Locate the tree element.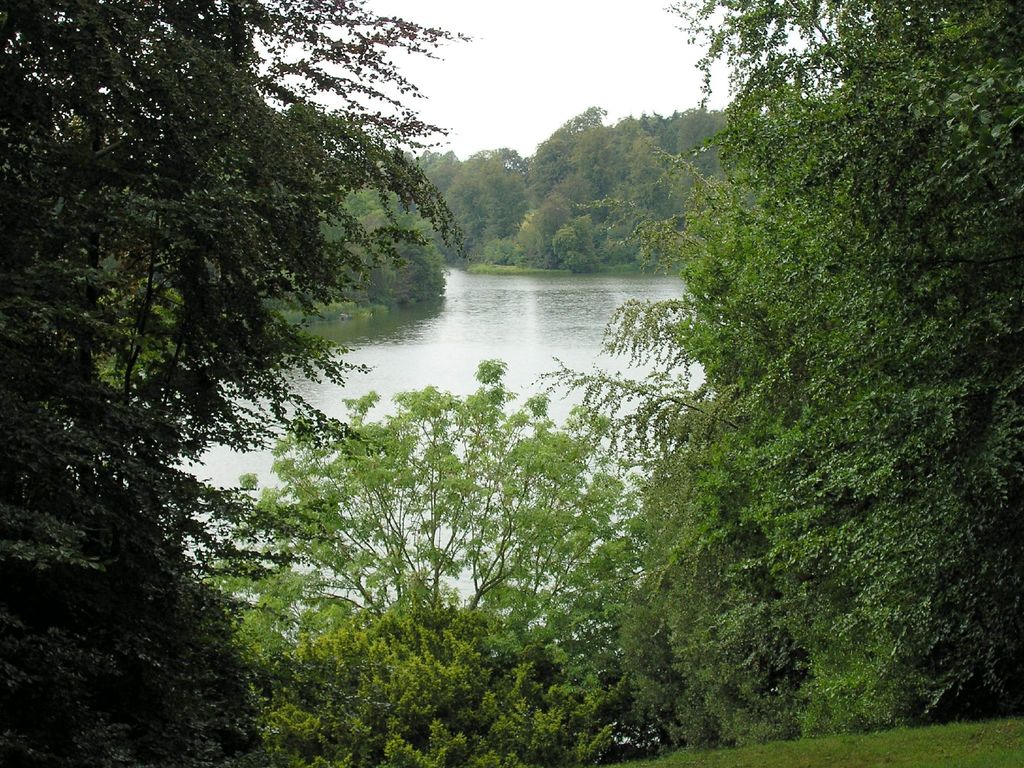
Element bbox: {"x1": 280, "y1": 564, "x2": 637, "y2": 767}.
